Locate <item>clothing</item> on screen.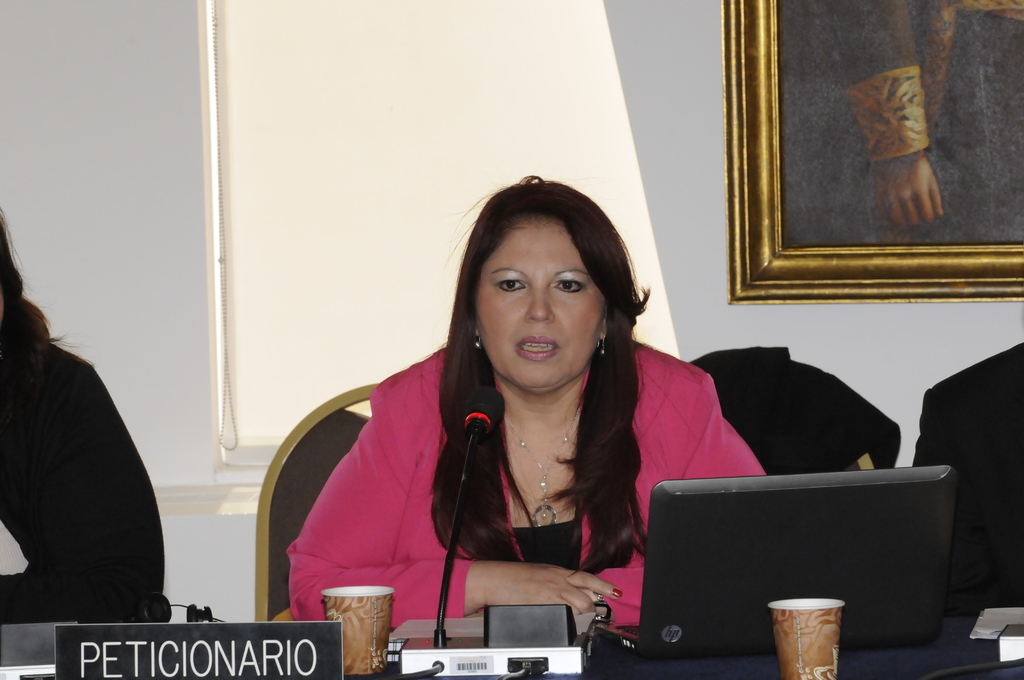
On screen at {"left": 276, "top": 231, "right": 854, "bottom": 667}.
